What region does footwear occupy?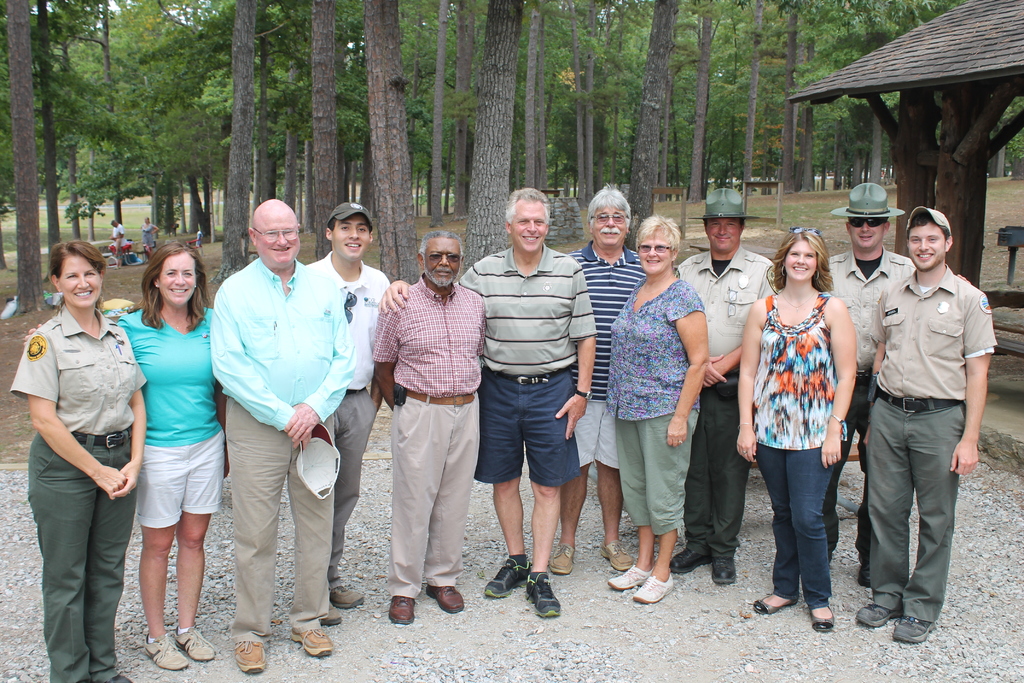
[627,571,673,606].
